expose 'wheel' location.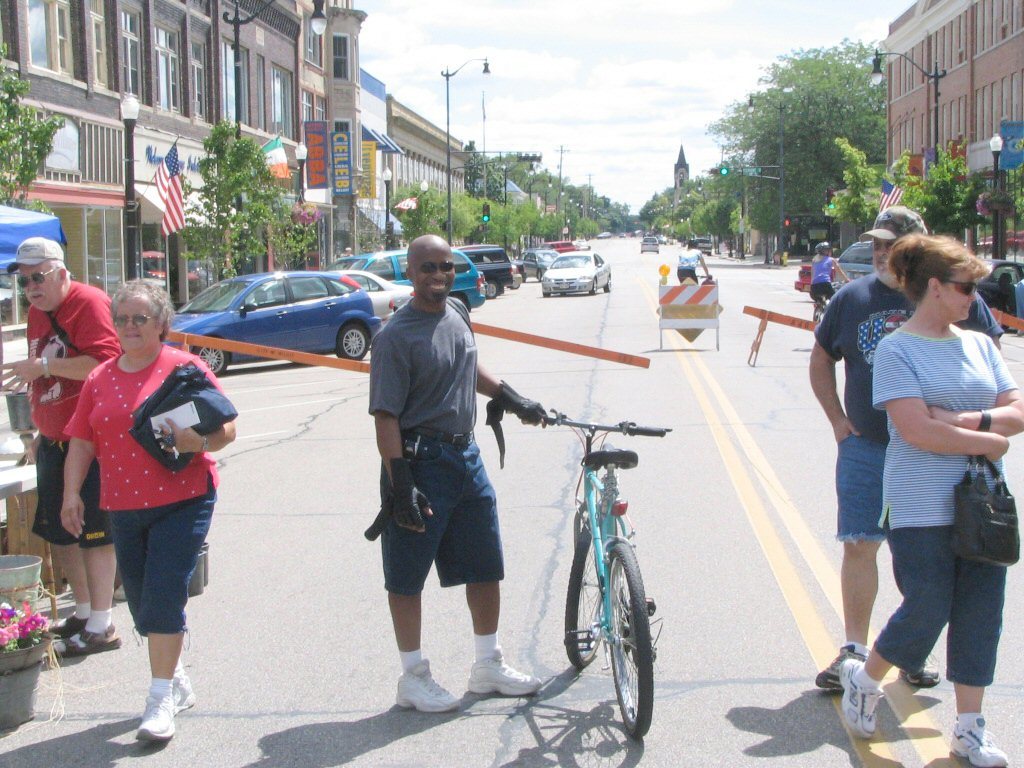
Exposed at bbox(590, 277, 598, 294).
